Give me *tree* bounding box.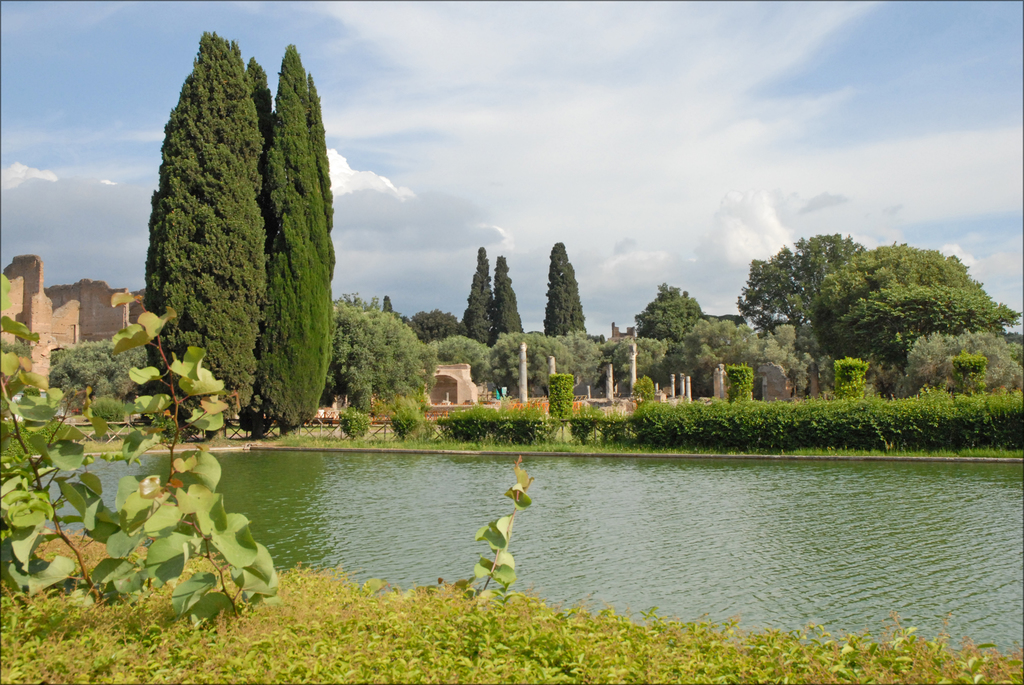
detection(601, 335, 661, 390).
